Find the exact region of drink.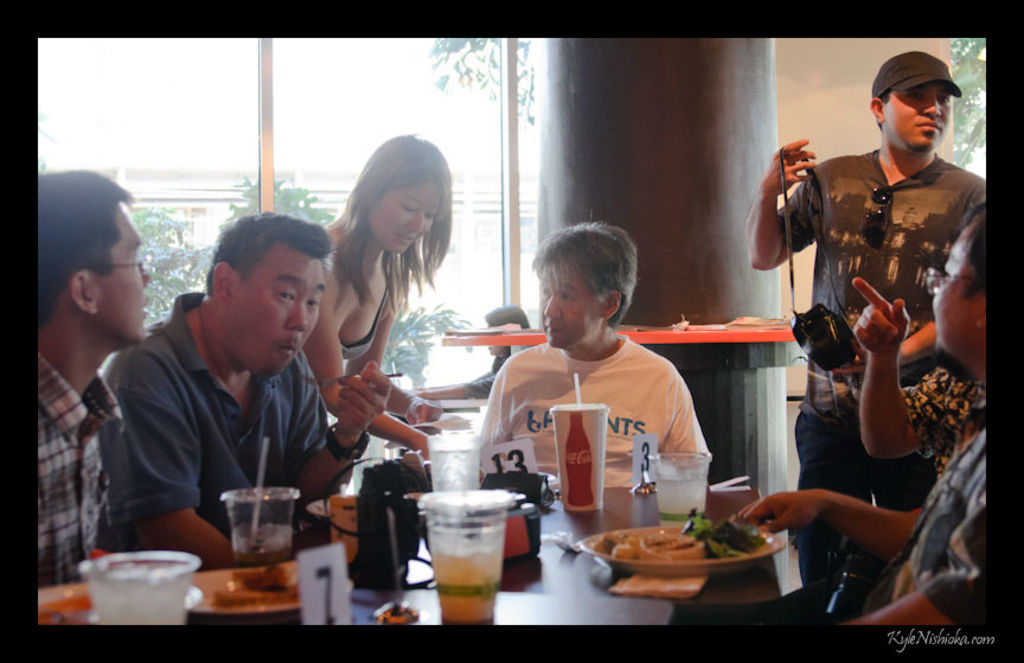
Exact region: {"left": 77, "top": 552, "right": 193, "bottom": 621}.
